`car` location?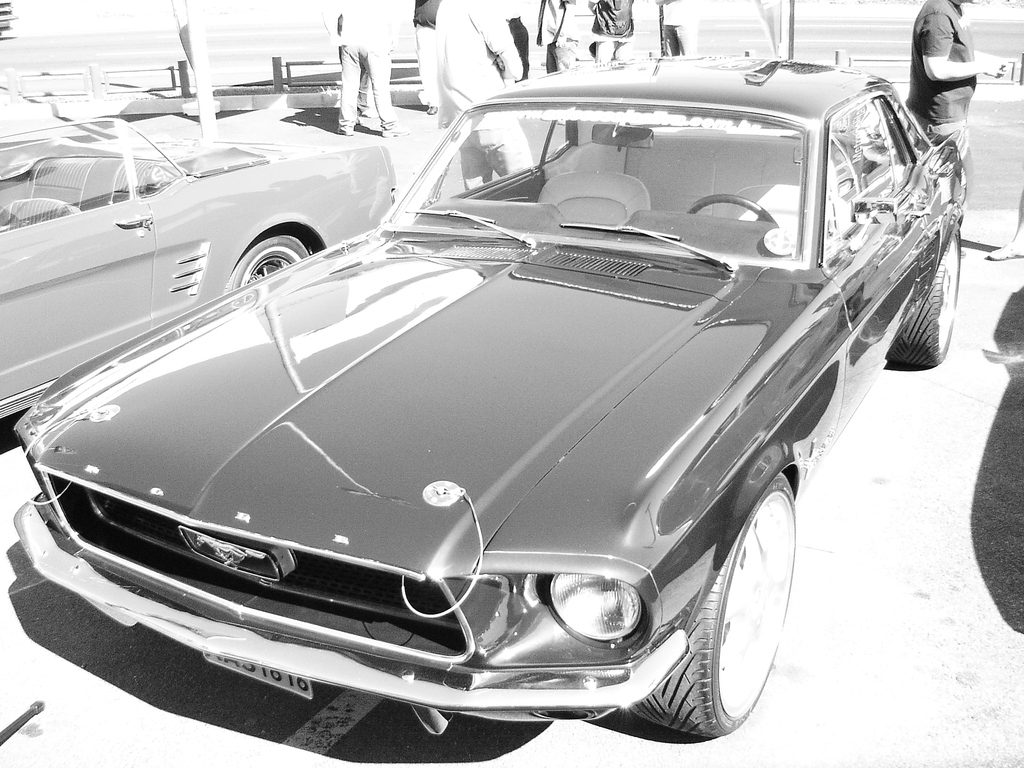
{"x1": 0, "y1": 117, "x2": 398, "y2": 421}
